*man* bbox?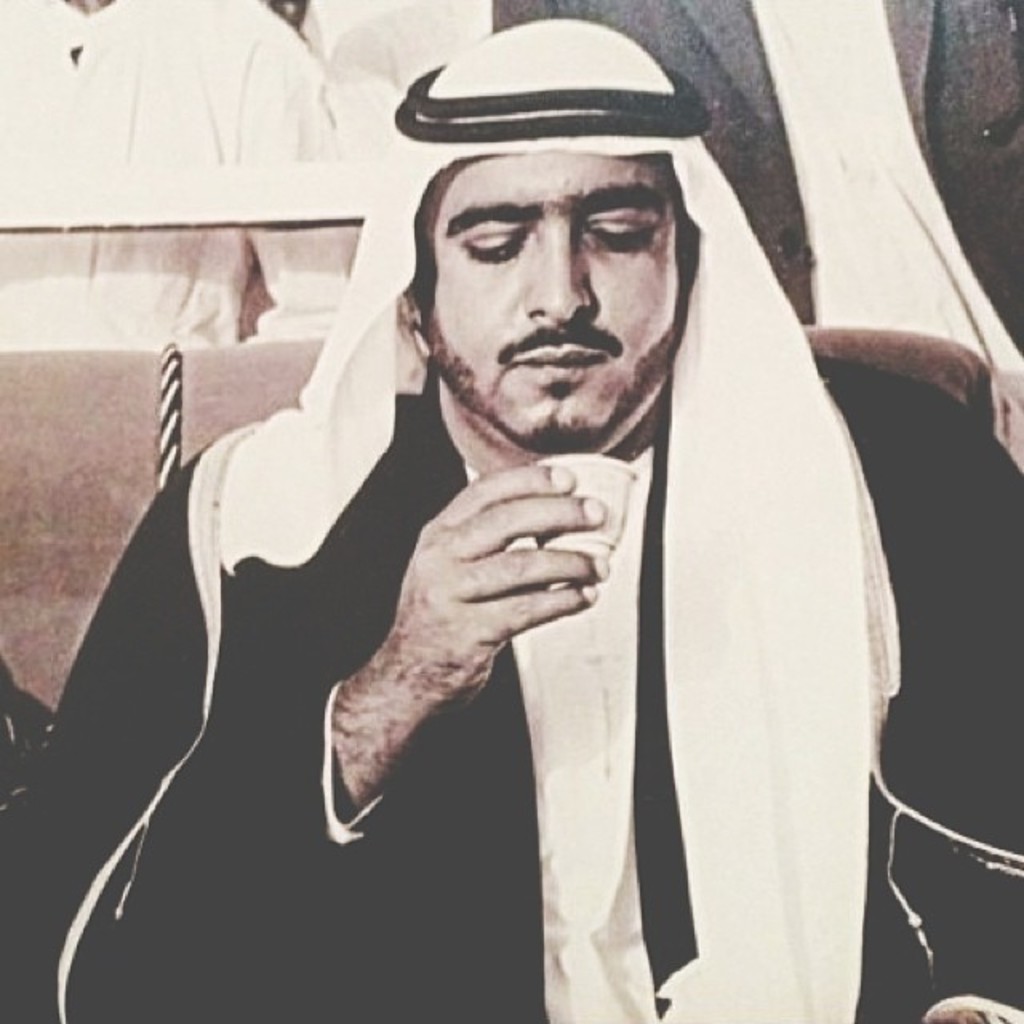
BBox(0, 19, 1018, 1022)
